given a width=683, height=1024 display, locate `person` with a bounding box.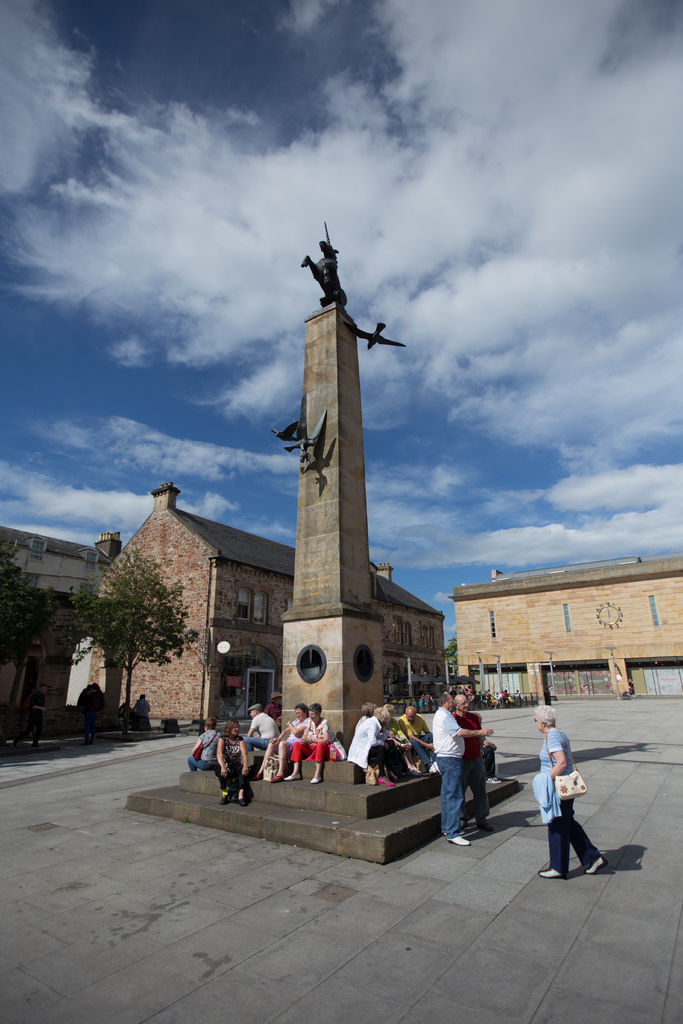
Located: (x1=534, y1=706, x2=604, y2=881).
